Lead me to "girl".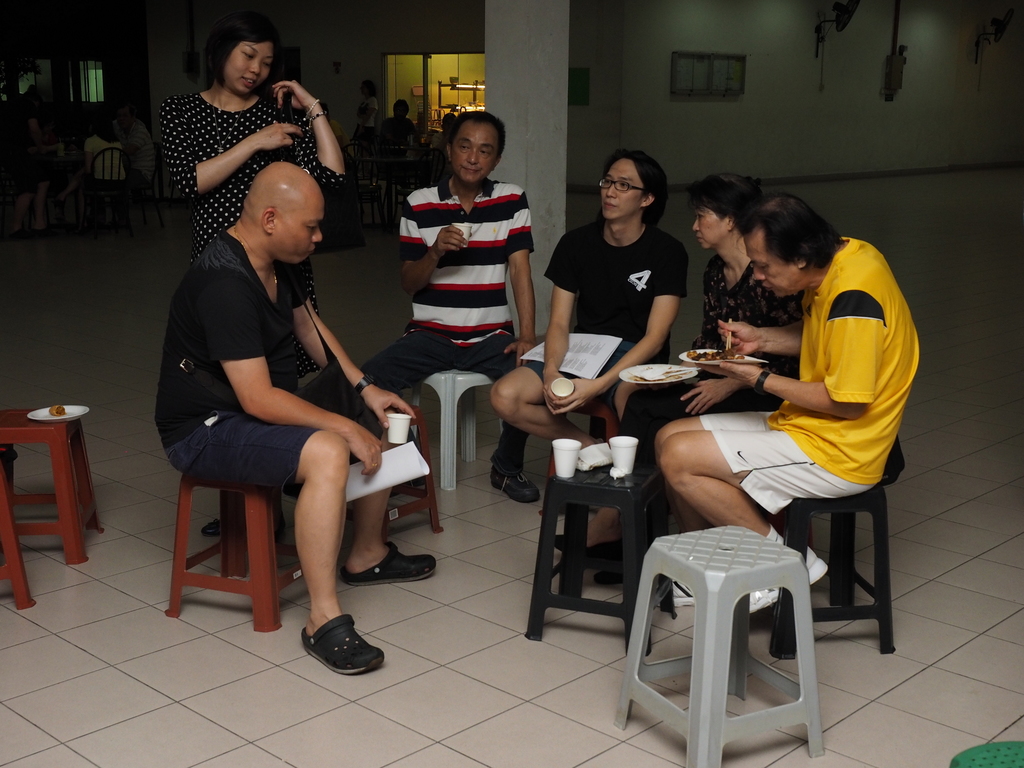
Lead to 158/6/350/538.
